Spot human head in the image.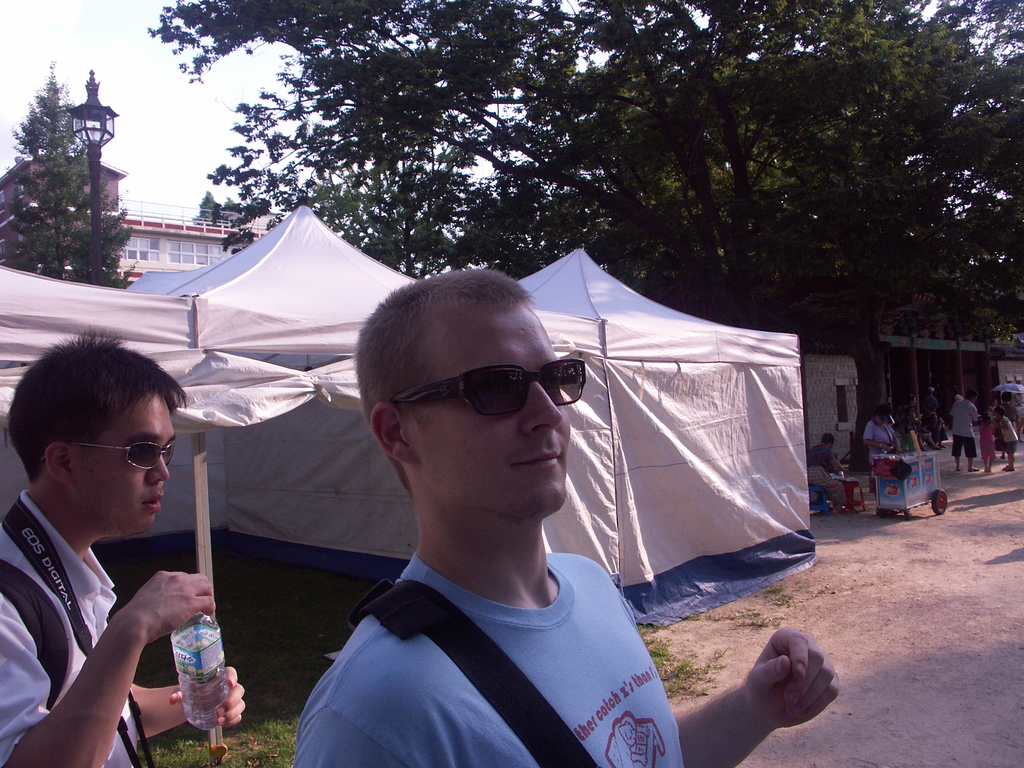
human head found at crop(14, 340, 186, 554).
